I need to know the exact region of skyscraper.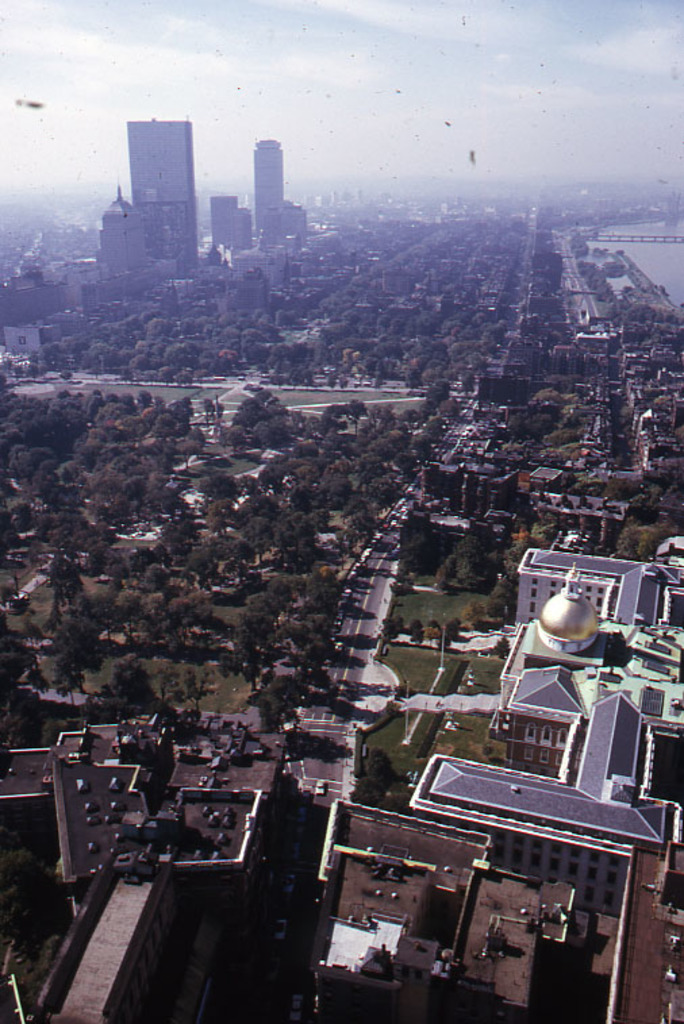
Region: {"x1": 208, "y1": 196, "x2": 235, "y2": 245}.
